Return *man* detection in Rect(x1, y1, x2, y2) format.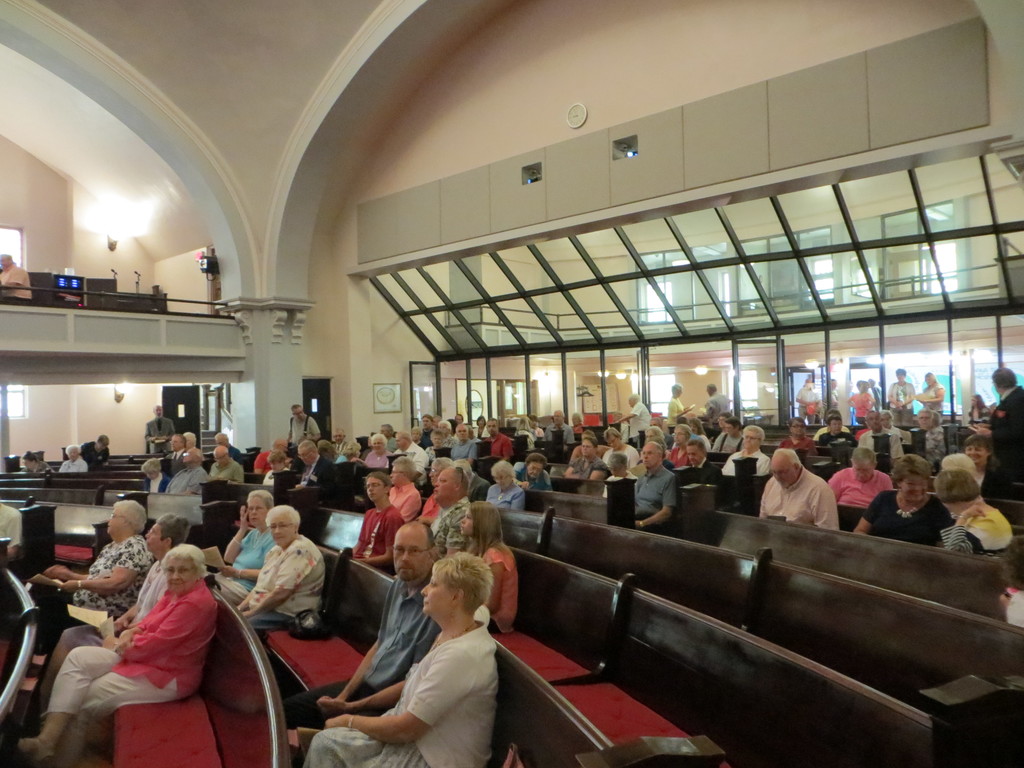
Rect(756, 451, 846, 543).
